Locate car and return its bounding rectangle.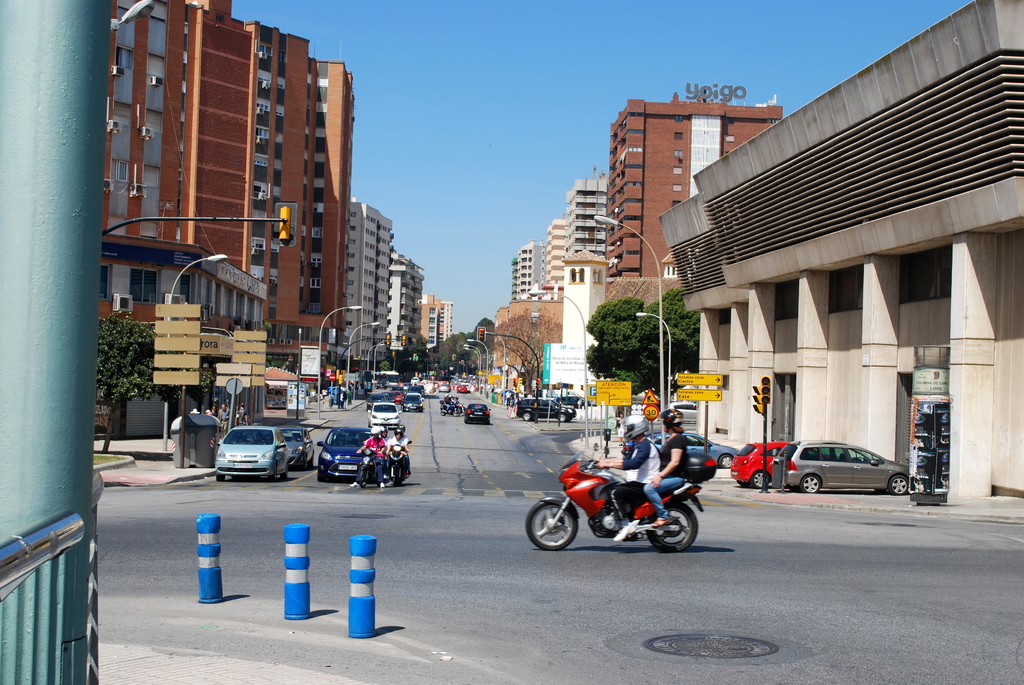
{"x1": 366, "y1": 393, "x2": 395, "y2": 407}.
